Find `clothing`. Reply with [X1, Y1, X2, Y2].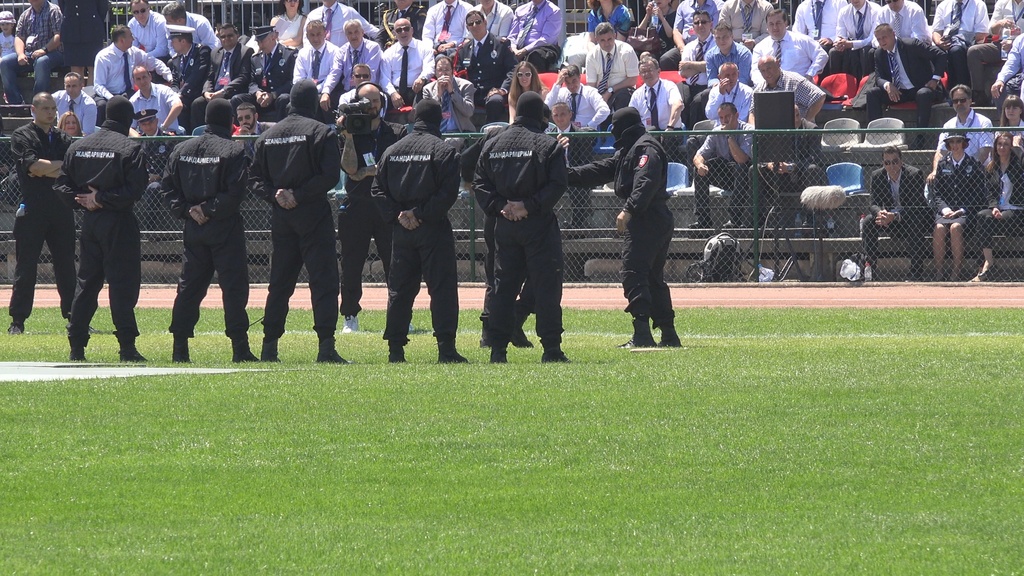
[506, 0, 565, 73].
